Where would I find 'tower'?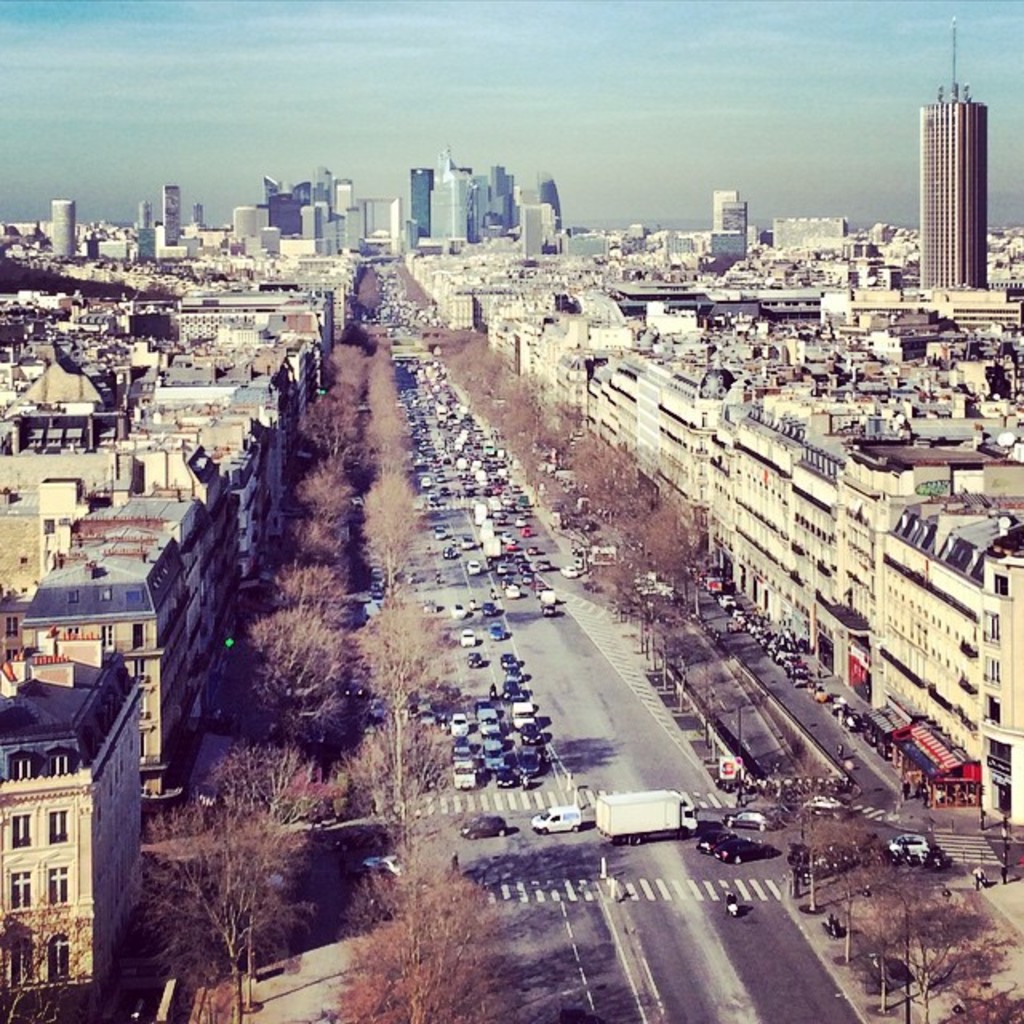
At x1=518 y1=197 x2=570 y2=256.
